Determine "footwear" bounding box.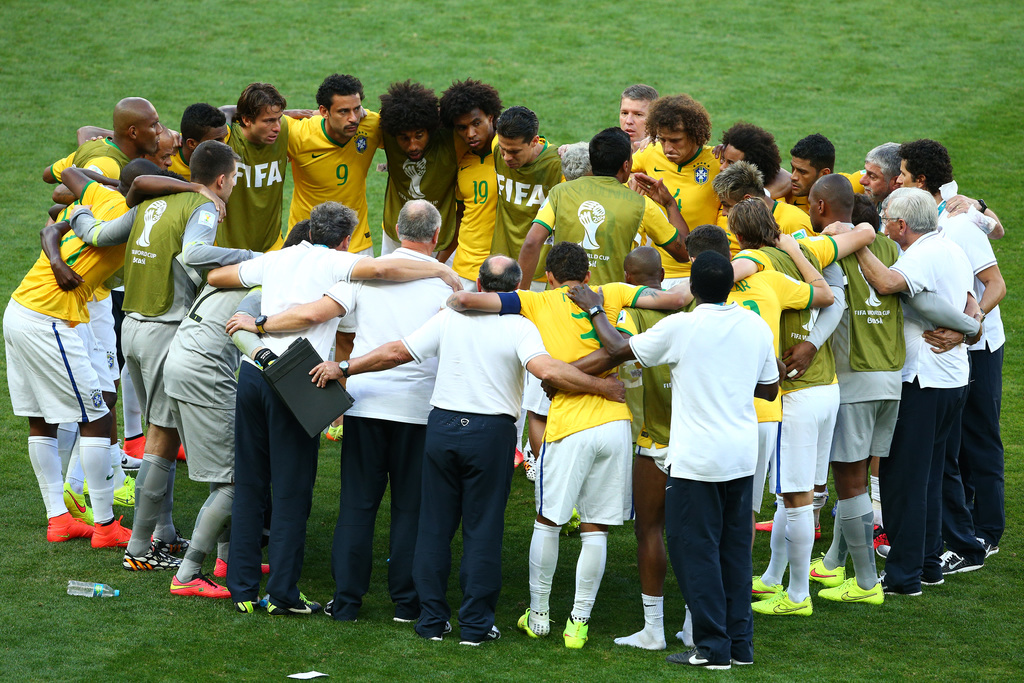
Determined: bbox=(61, 476, 89, 514).
